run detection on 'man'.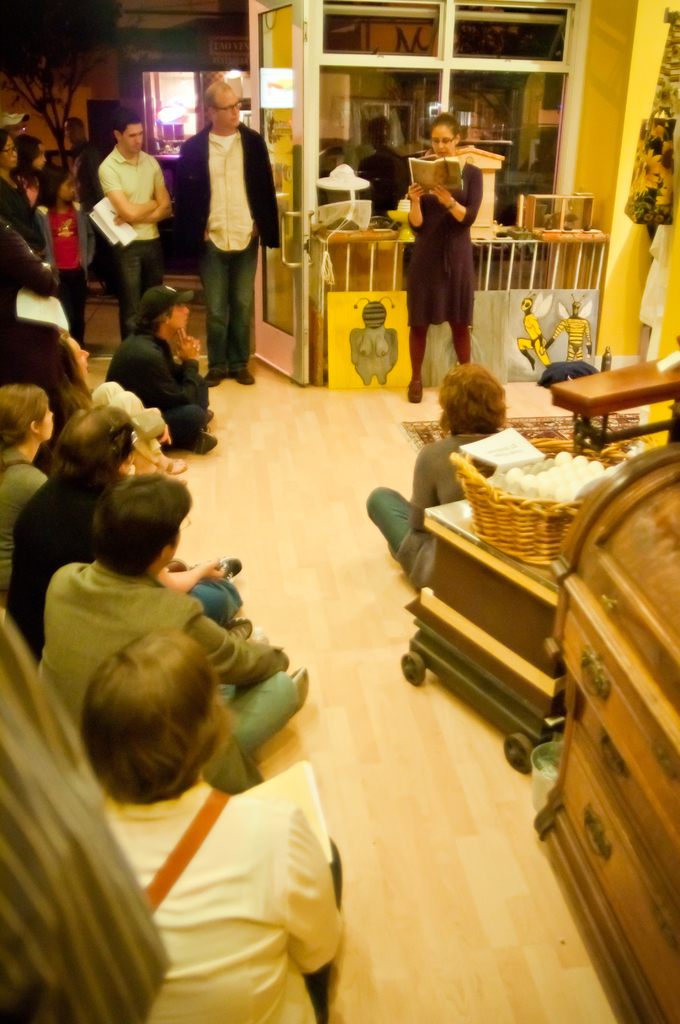
Result: <region>38, 473, 312, 788</region>.
